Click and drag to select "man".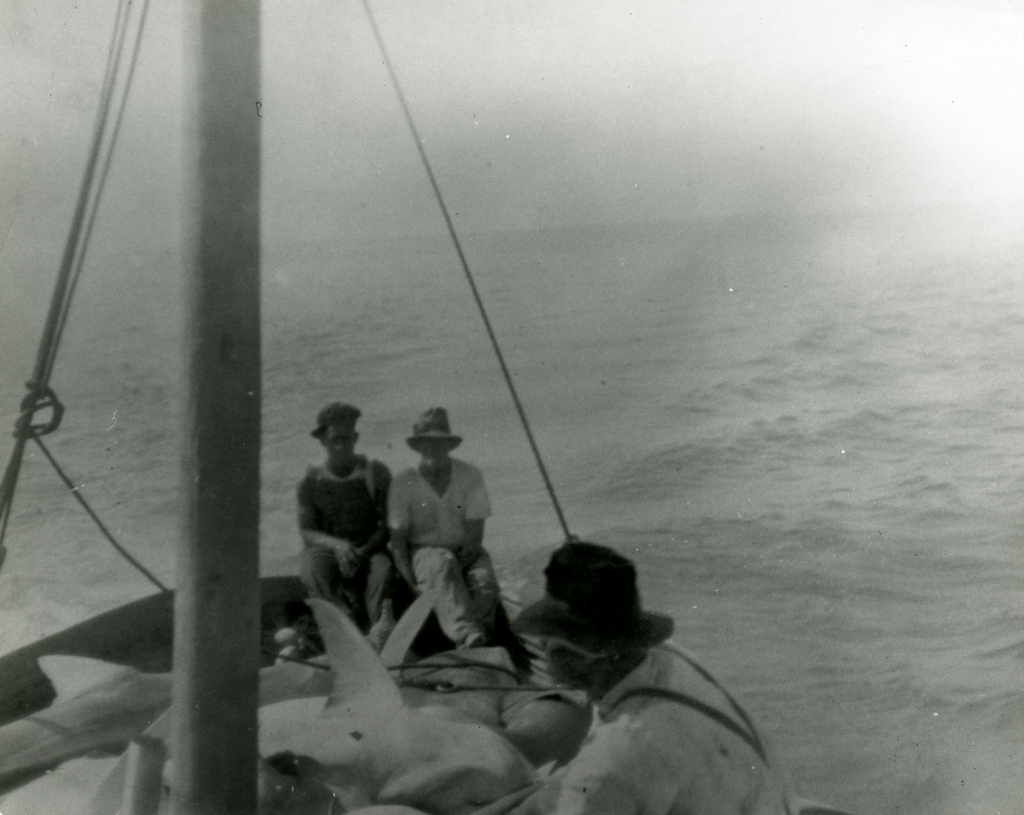
Selection: BBox(387, 407, 505, 658).
